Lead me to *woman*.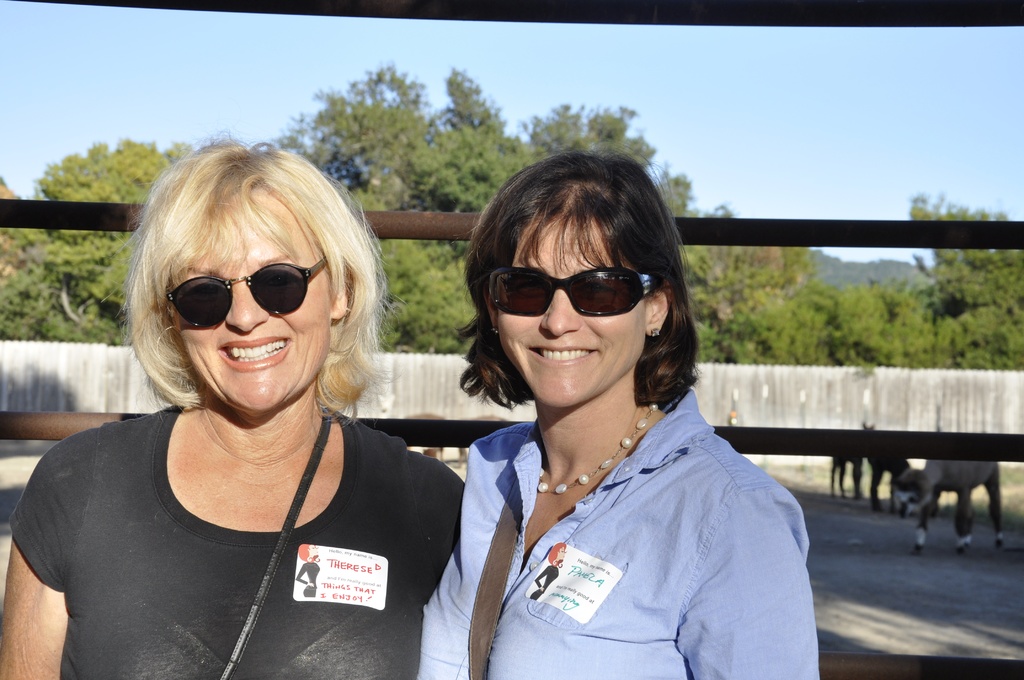
Lead to detection(36, 145, 481, 667).
